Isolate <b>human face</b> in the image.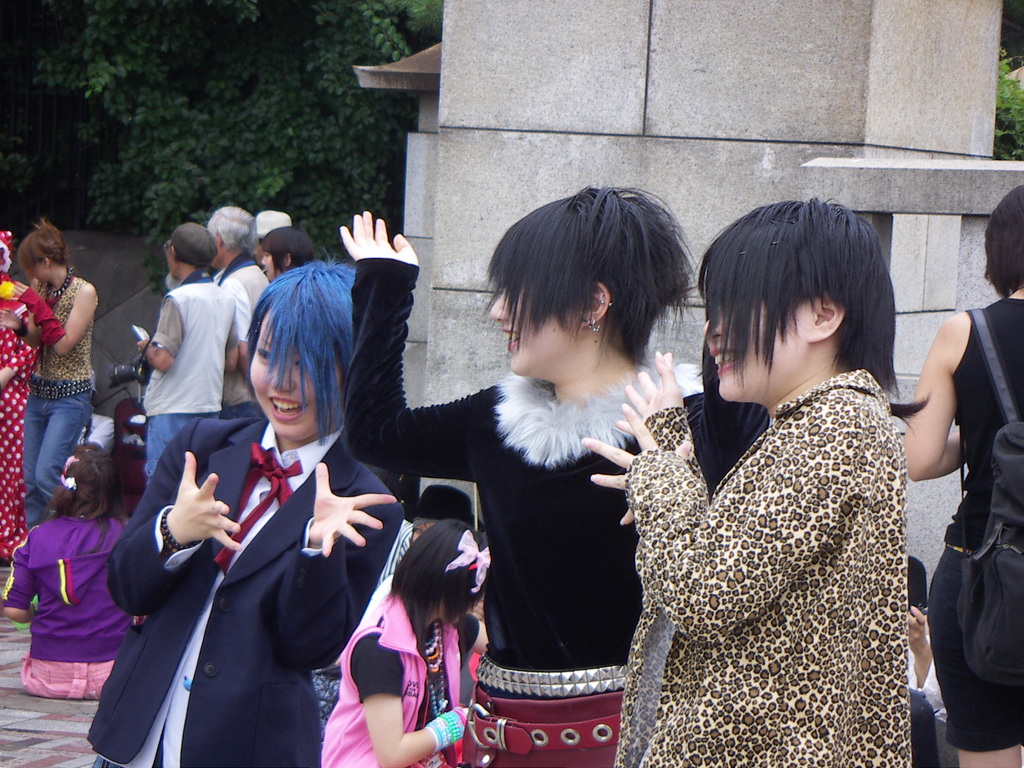
Isolated region: [260,253,273,281].
